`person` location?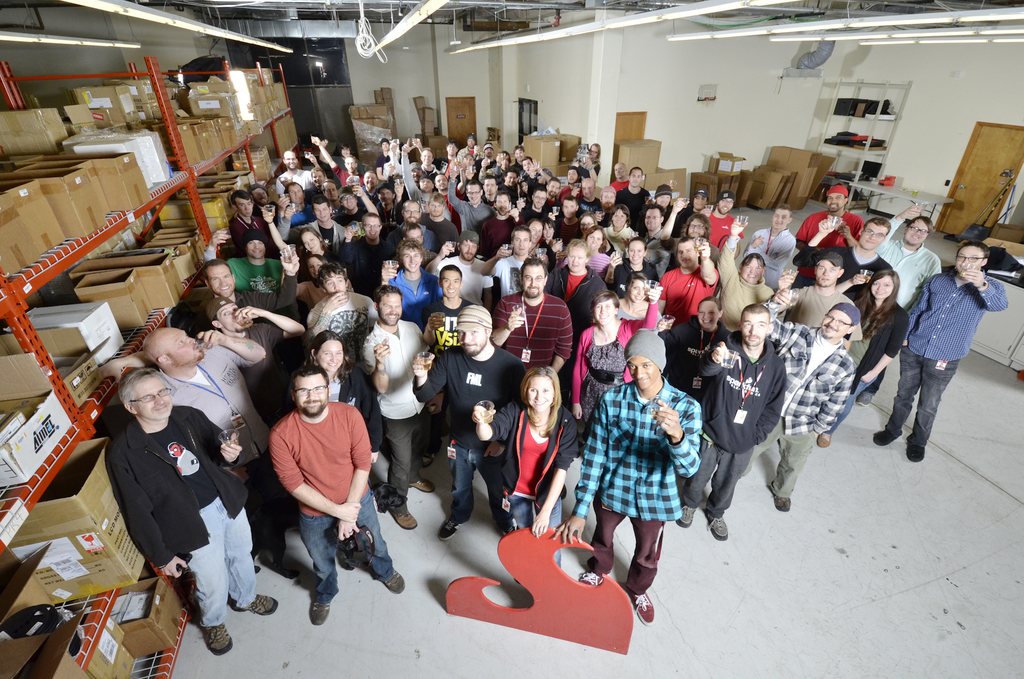
<box>355,169,392,218</box>
